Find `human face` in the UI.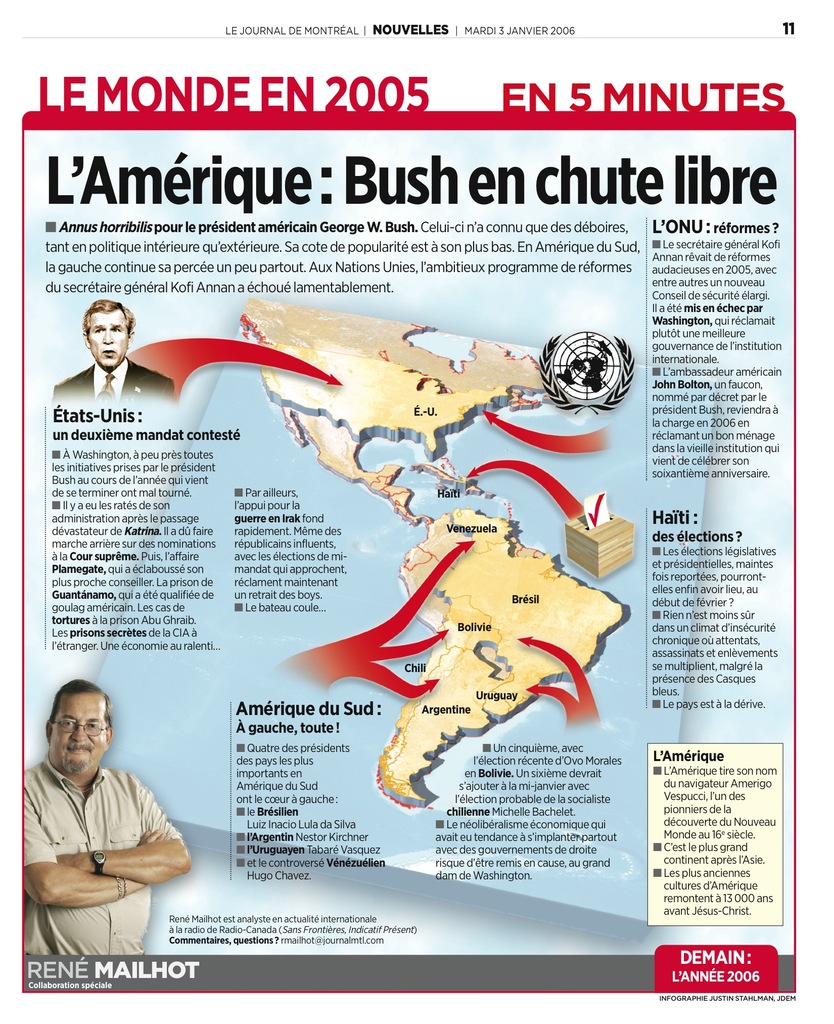
UI element at locate(49, 693, 106, 769).
